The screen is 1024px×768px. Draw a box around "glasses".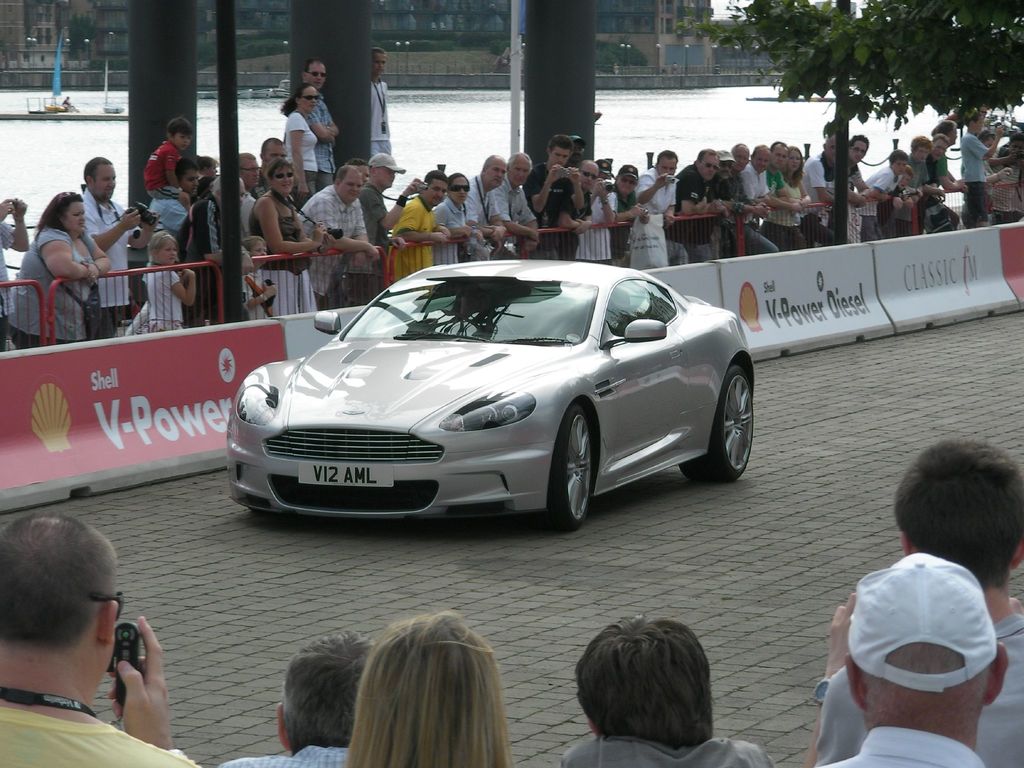
bbox=[619, 177, 637, 185].
